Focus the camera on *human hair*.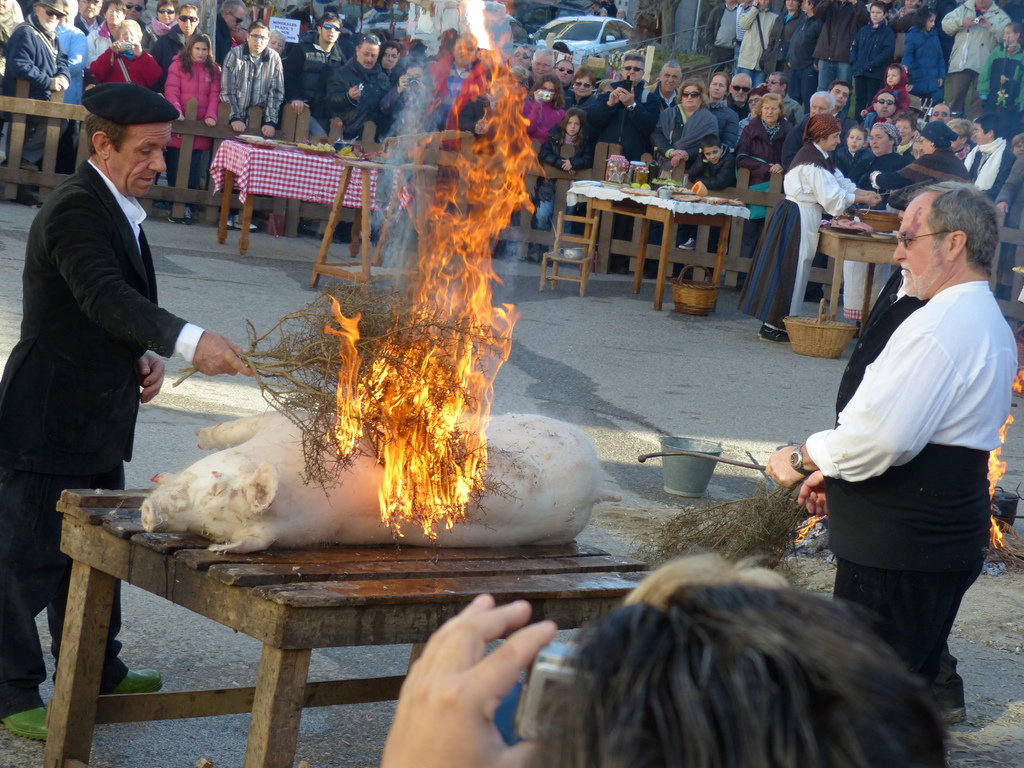
Focus region: bbox(849, 123, 865, 138).
